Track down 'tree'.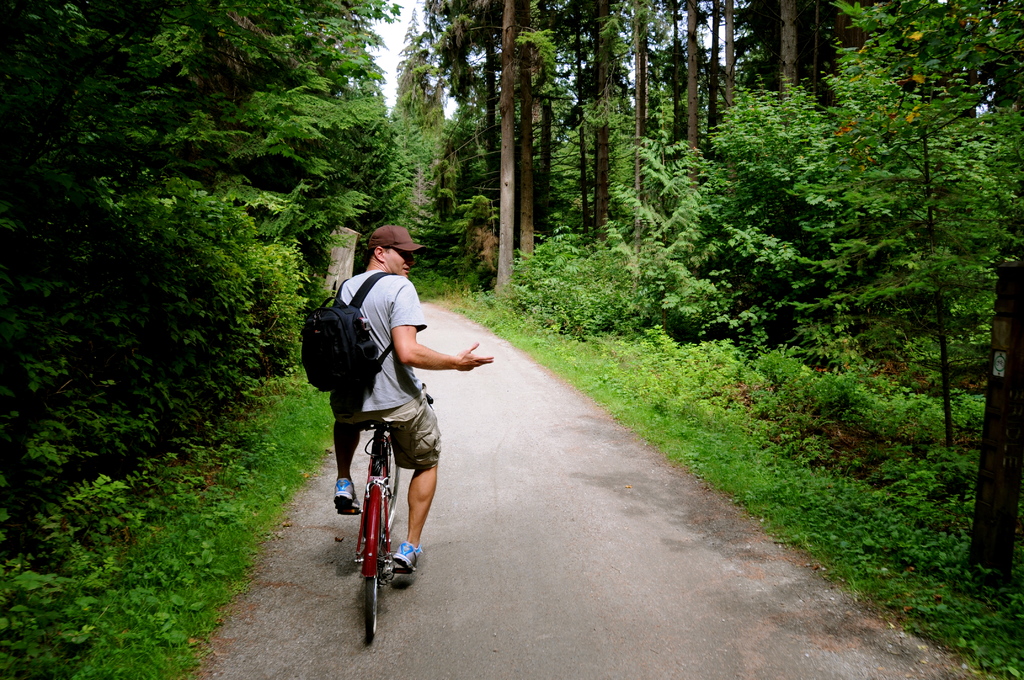
Tracked to 394/0/447/258.
